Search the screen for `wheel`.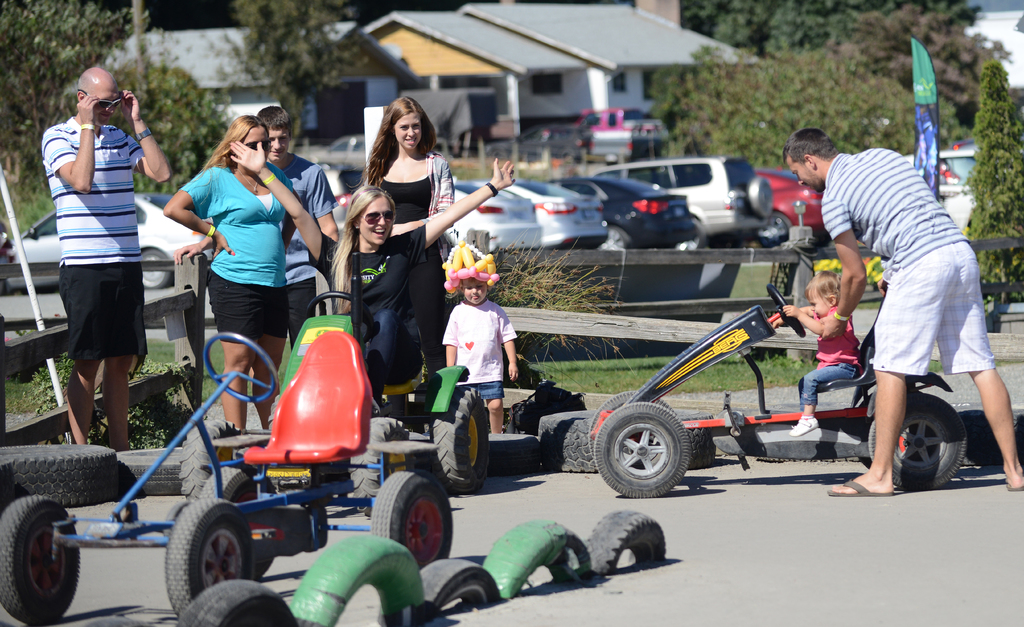
Found at x1=346 y1=416 x2=414 y2=515.
